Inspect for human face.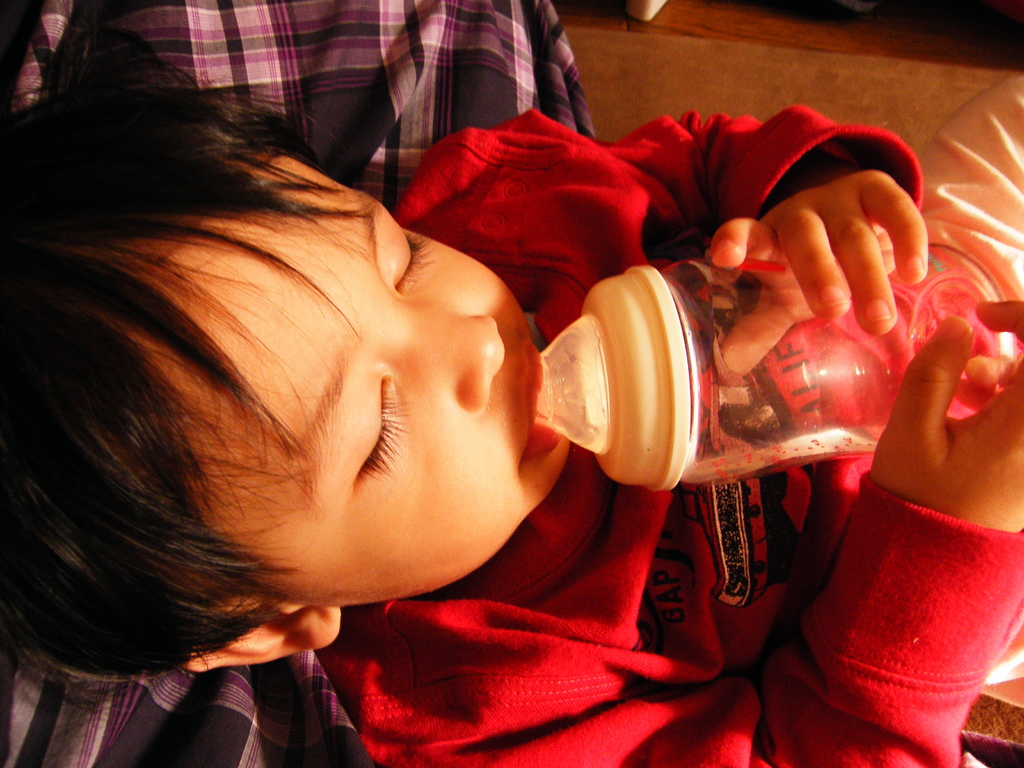
Inspection: 109, 142, 556, 597.
